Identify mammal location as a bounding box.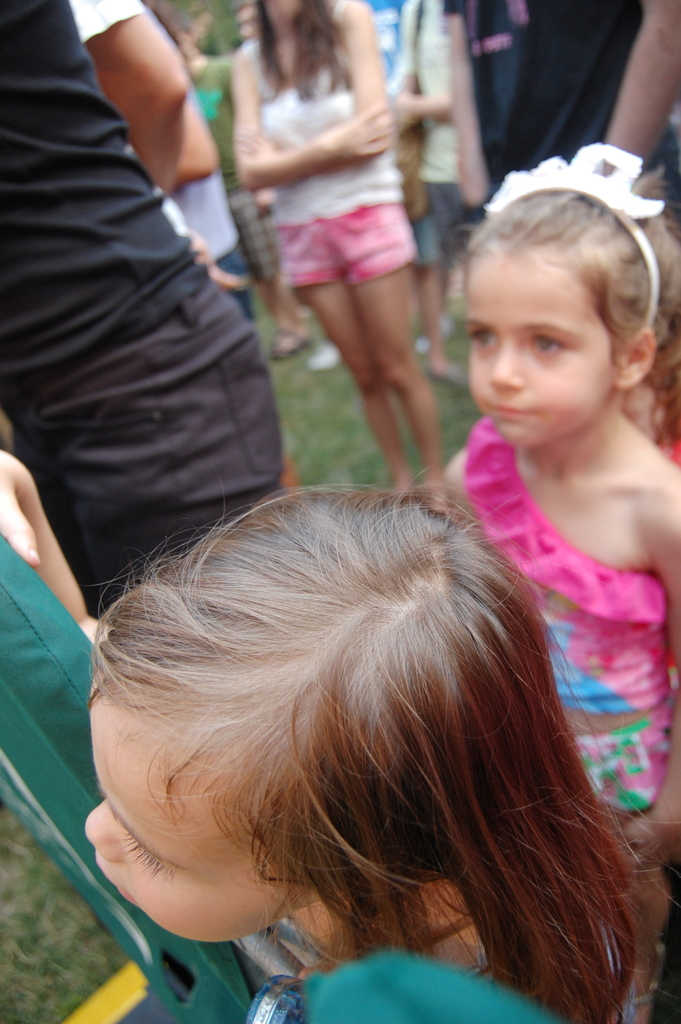
<bbox>400, 113, 680, 1023</bbox>.
